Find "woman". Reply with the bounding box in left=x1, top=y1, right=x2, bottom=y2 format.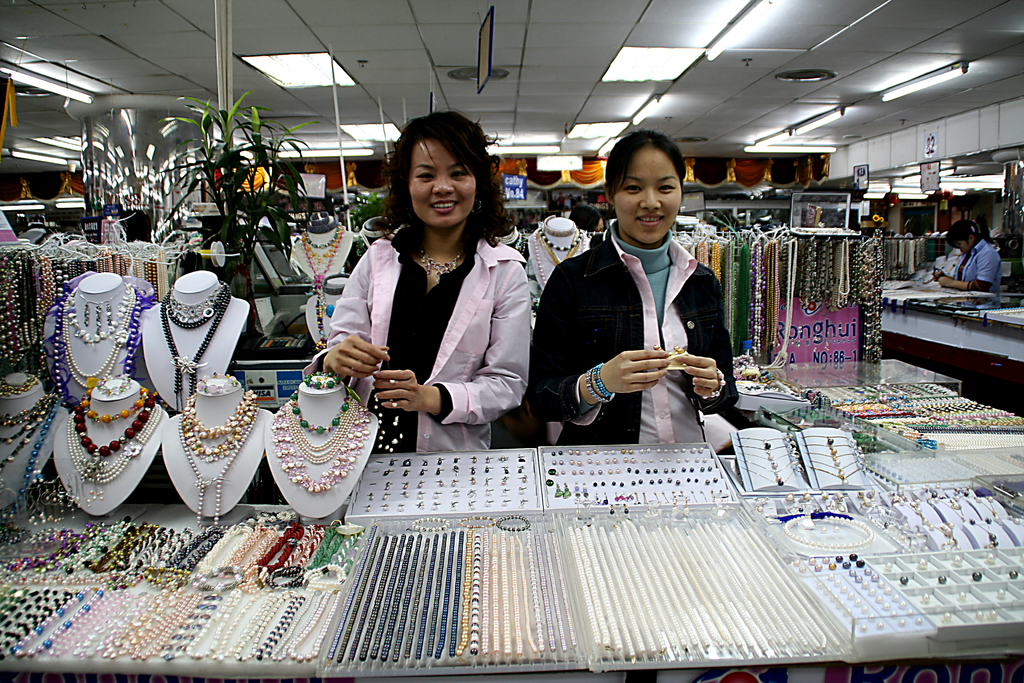
left=530, top=133, right=737, bottom=446.
